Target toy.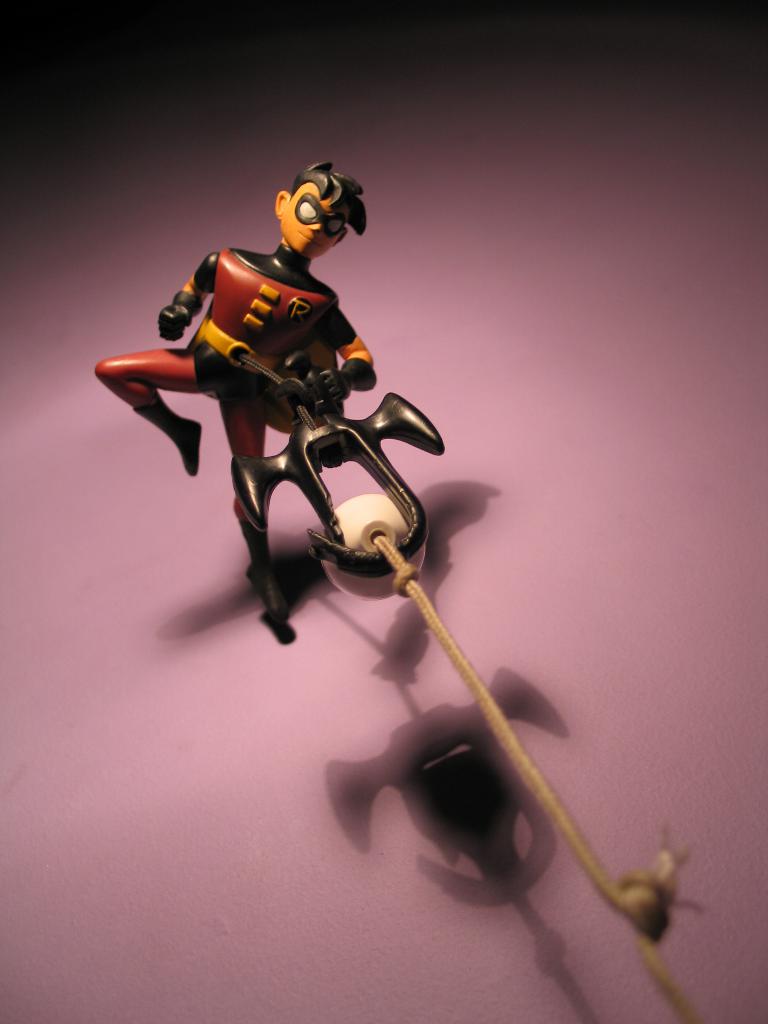
Target region: 111 181 465 659.
